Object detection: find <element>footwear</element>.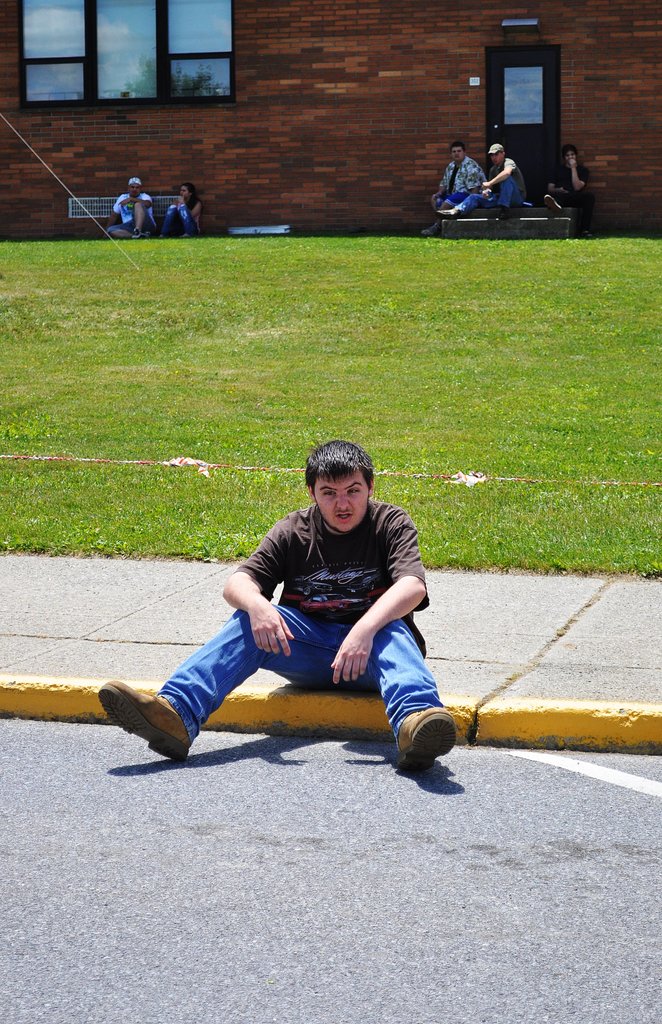
x1=93, y1=678, x2=191, y2=760.
